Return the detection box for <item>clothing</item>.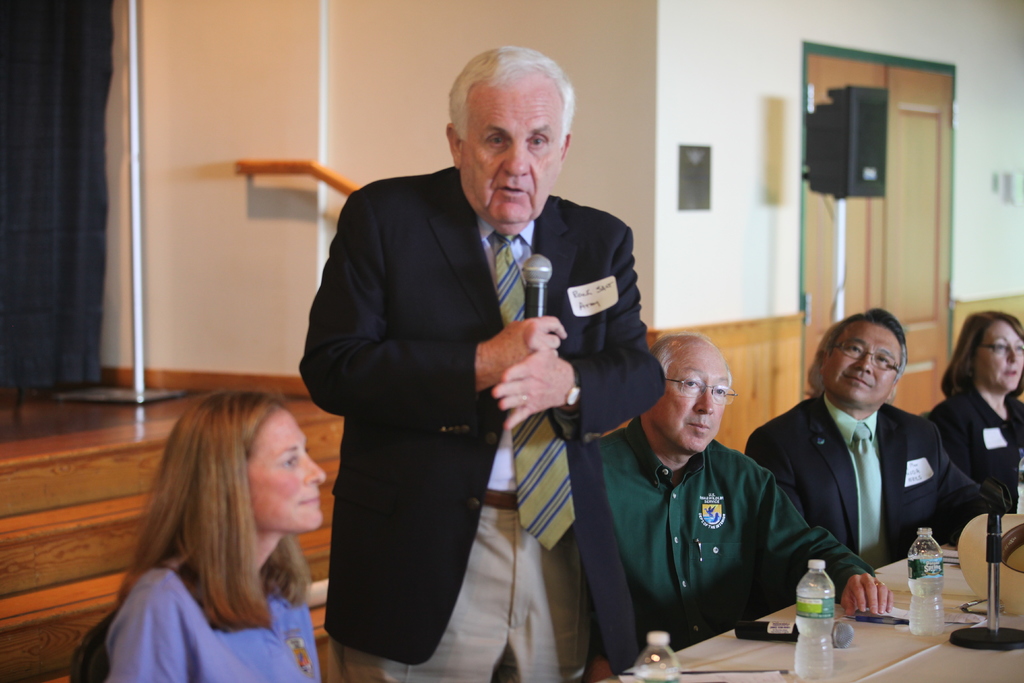
bbox=[298, 165, 664, 682].
